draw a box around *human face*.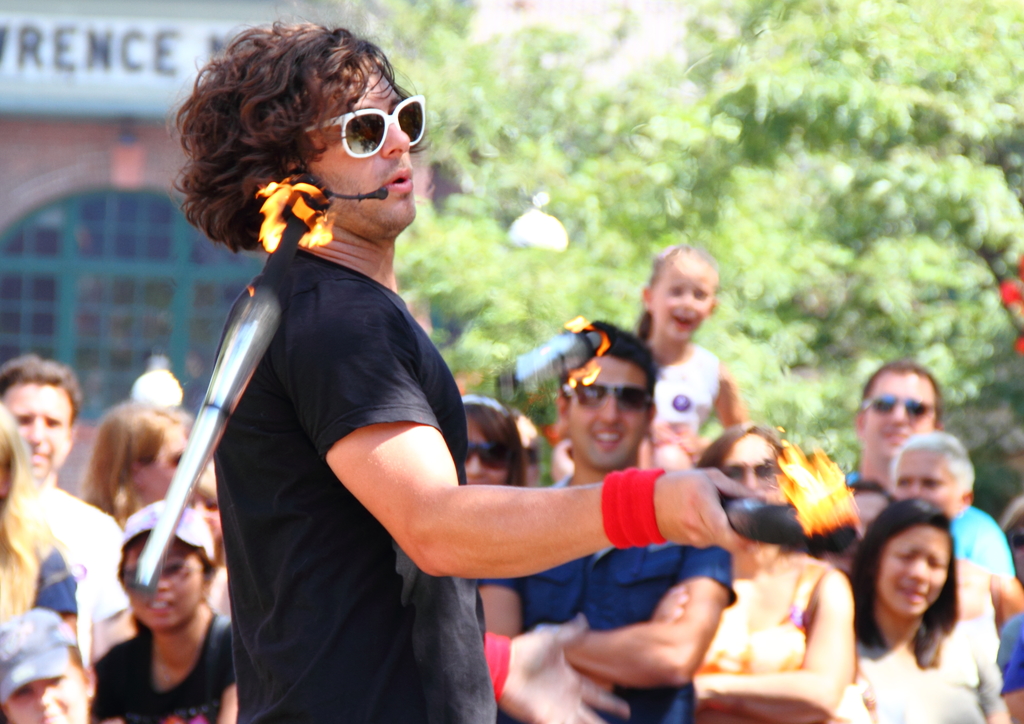
<region>864, 371, 930, 467</region>.
